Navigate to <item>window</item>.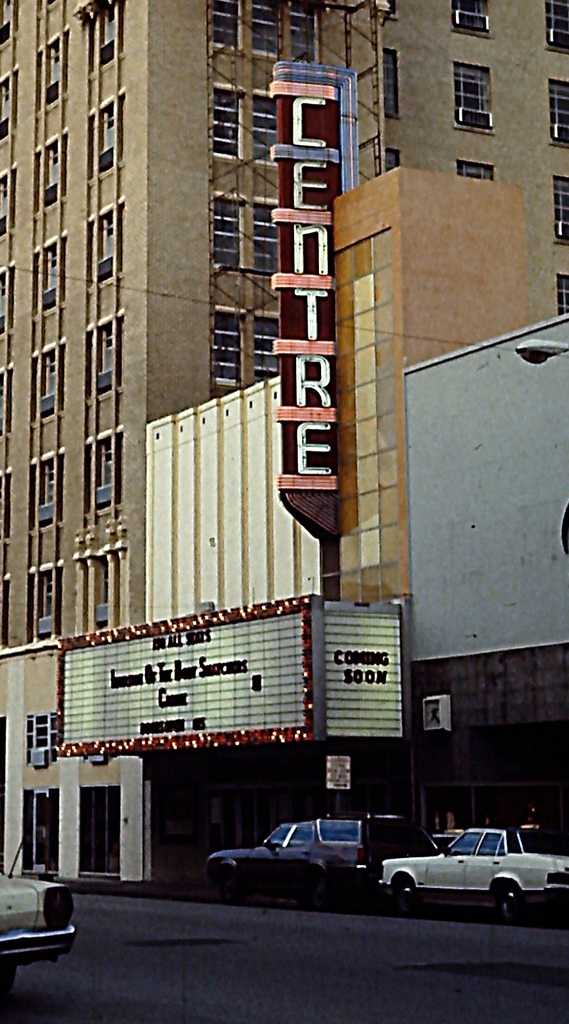
Navigation target: (x1=0, y1=162, x2=19, y2=238).
